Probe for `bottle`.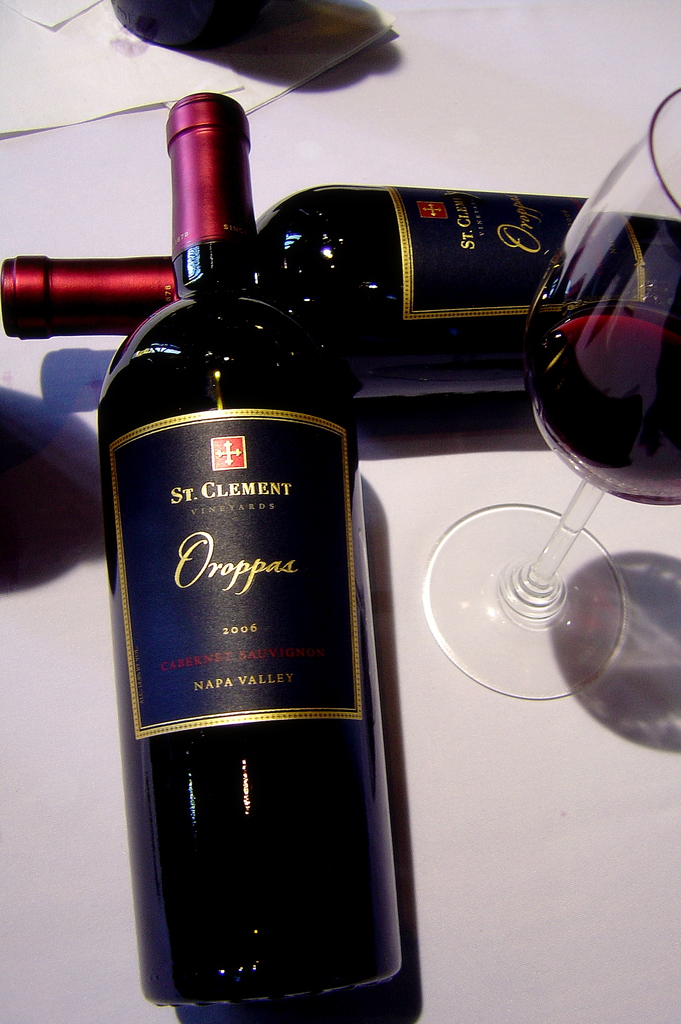
Probe result: detection(101, 168, 385, 992).
